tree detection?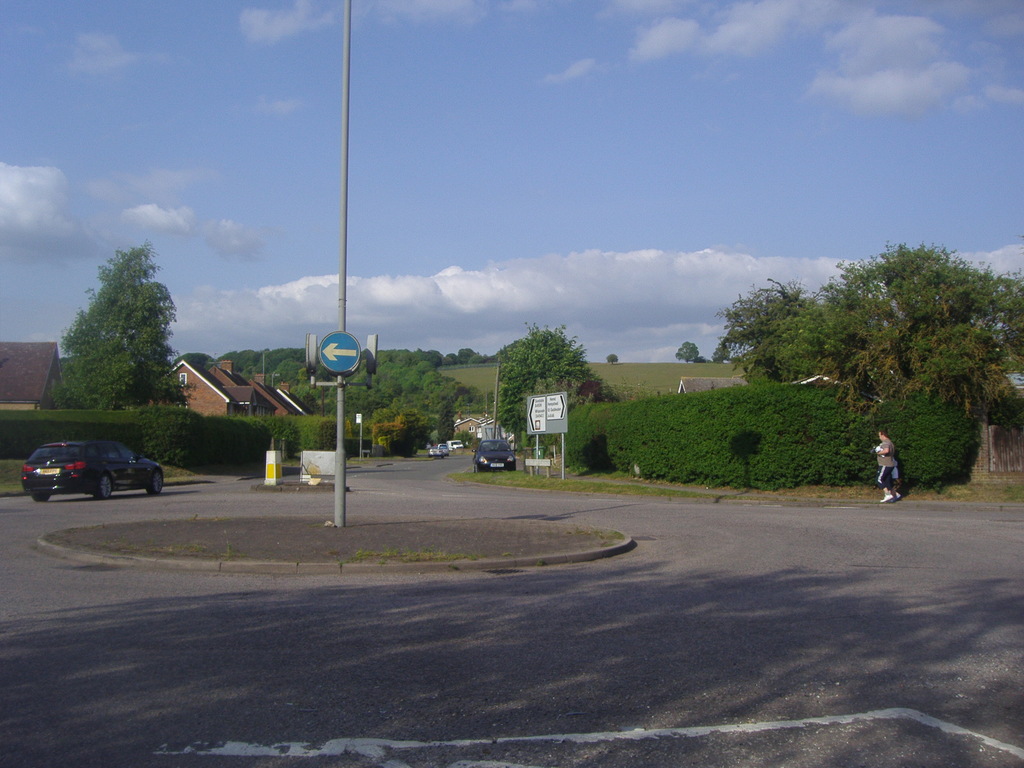
549, 368, 980, 504
